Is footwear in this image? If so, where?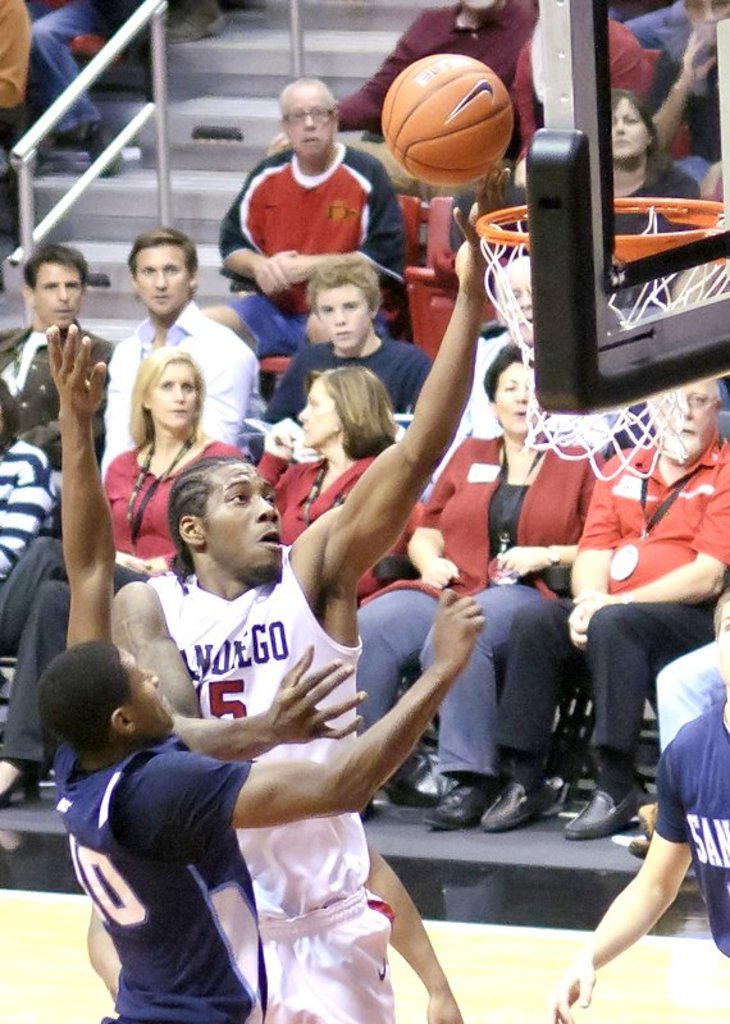
Yes, at box=[564, 781, 651, 836].
